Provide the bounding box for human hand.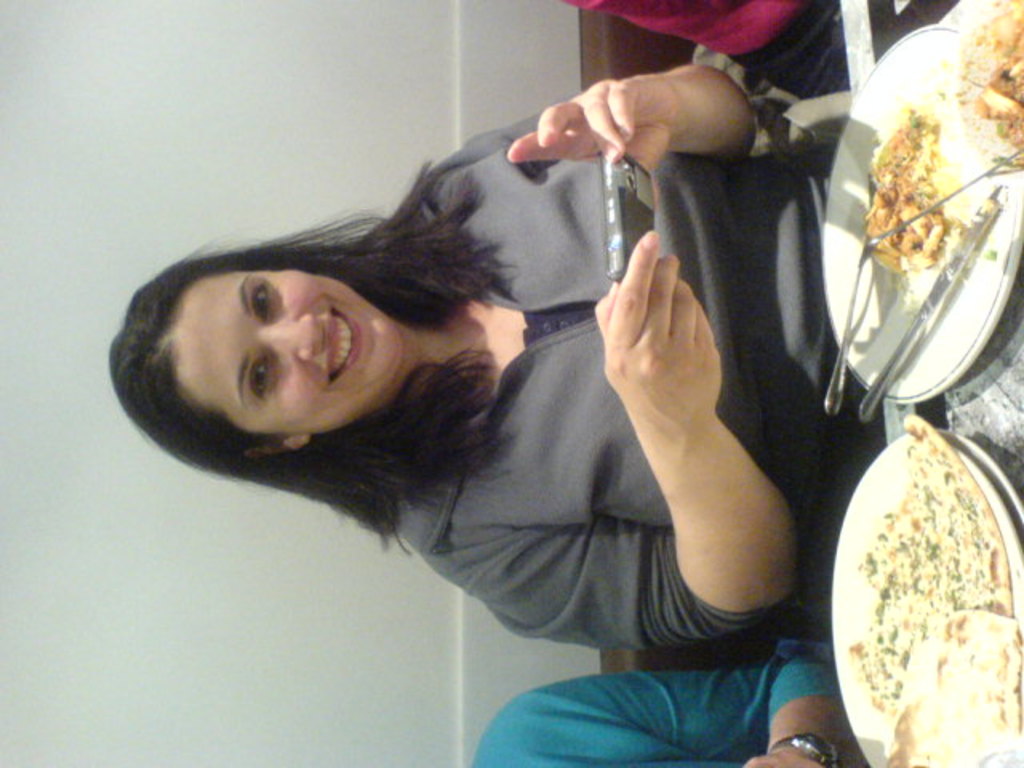
bbox(509, 78, 683, 171).
